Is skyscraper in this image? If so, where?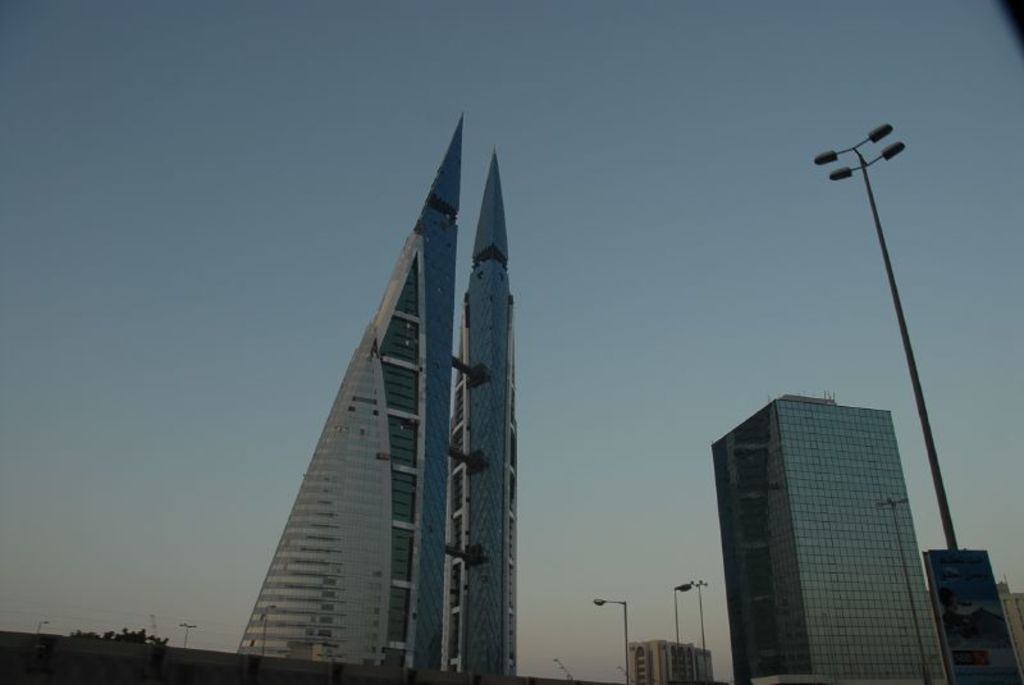
Yes, at l=224, t=125, r=538, b=684.
